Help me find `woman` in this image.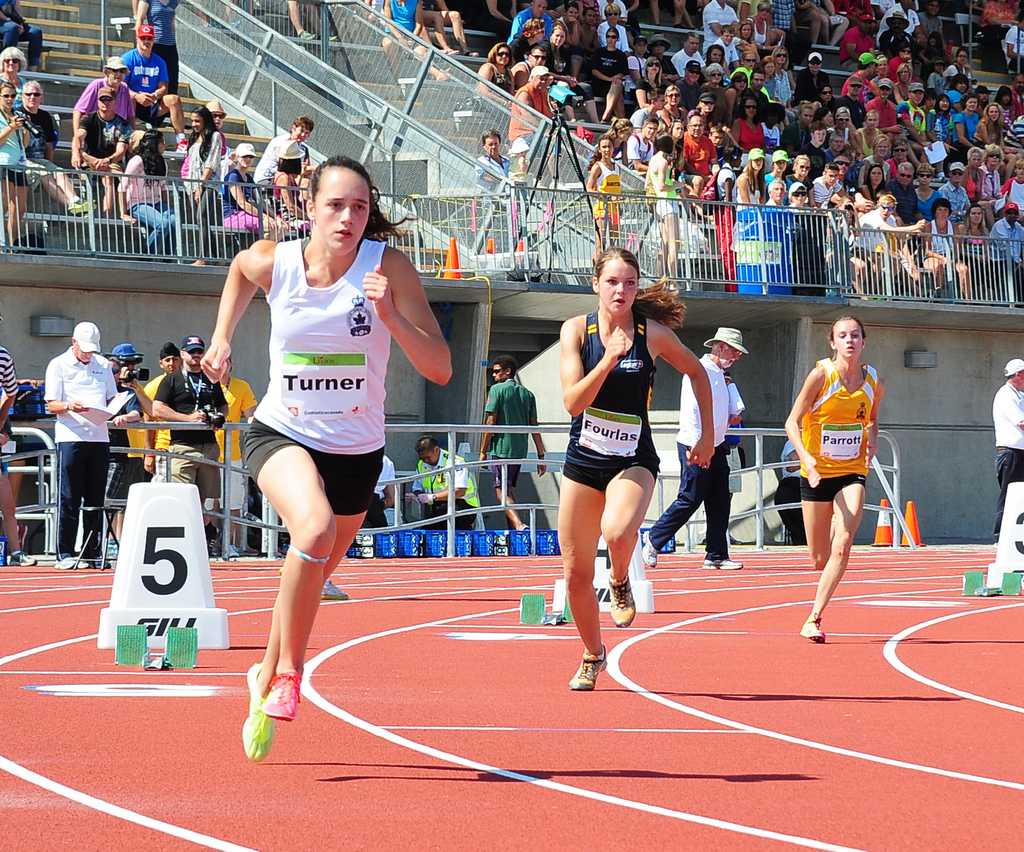
Found it: bbox(729, 72, 748, 114).
